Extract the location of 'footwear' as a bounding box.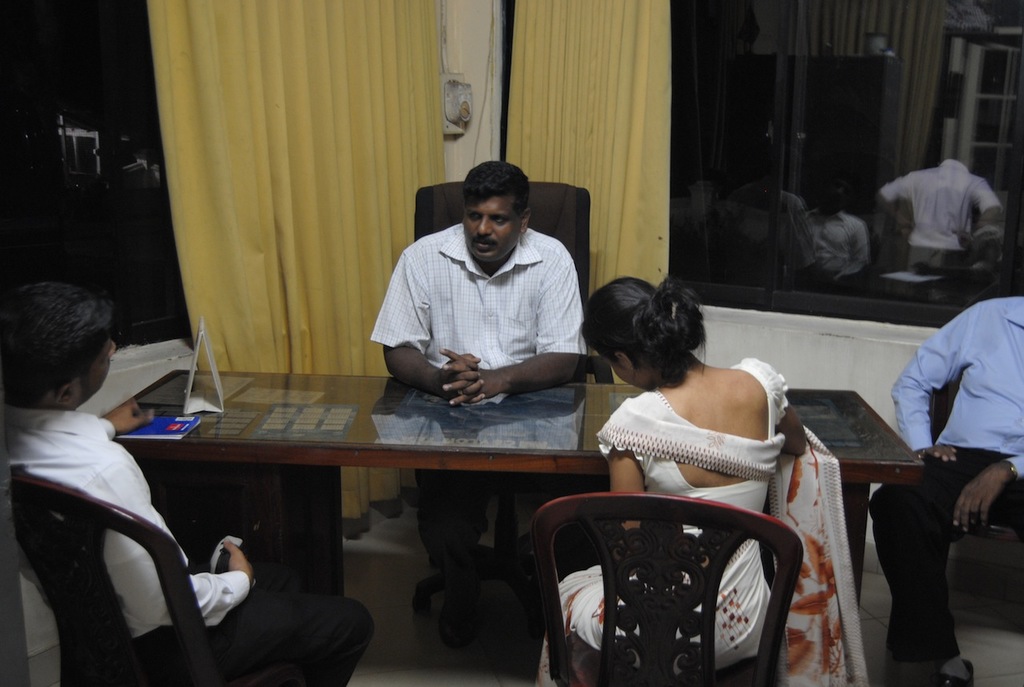
x1=938 y1=654 x2=975 y2=686.
